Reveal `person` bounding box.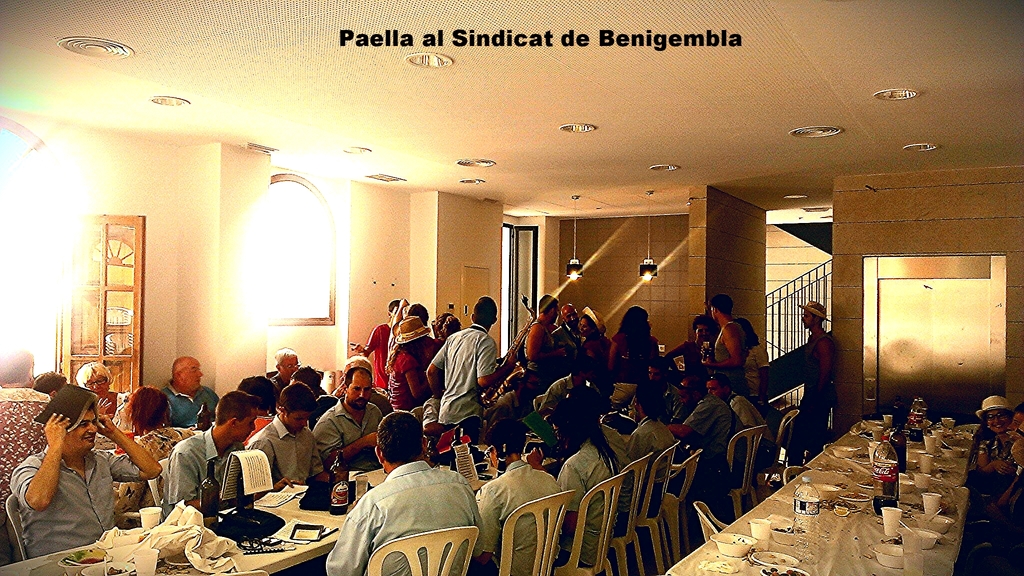
Revealed: 162 355 220 429.
